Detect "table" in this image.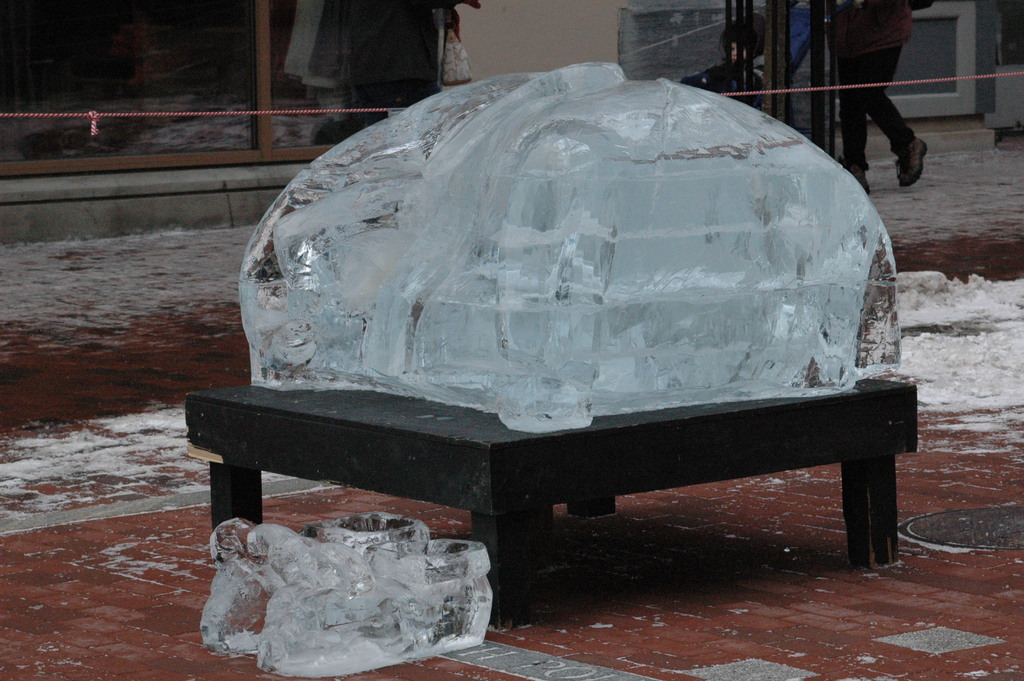
Detection: [196,349,970,583].
